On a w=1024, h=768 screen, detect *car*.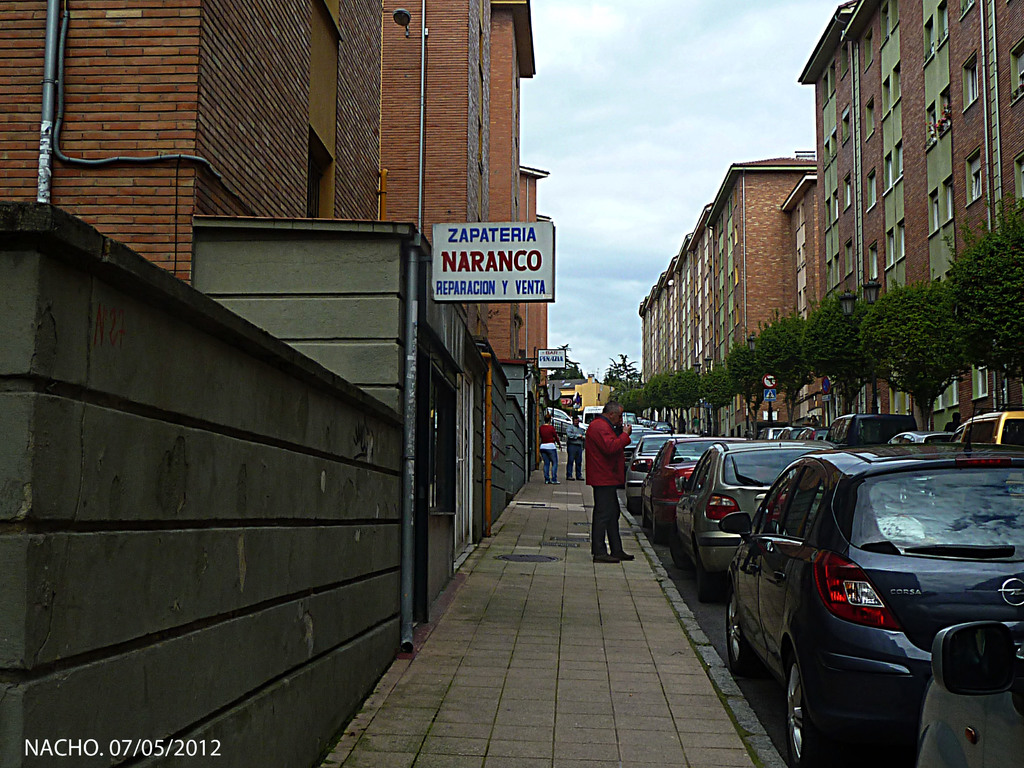
Rect(677, 442, 828, 582).
